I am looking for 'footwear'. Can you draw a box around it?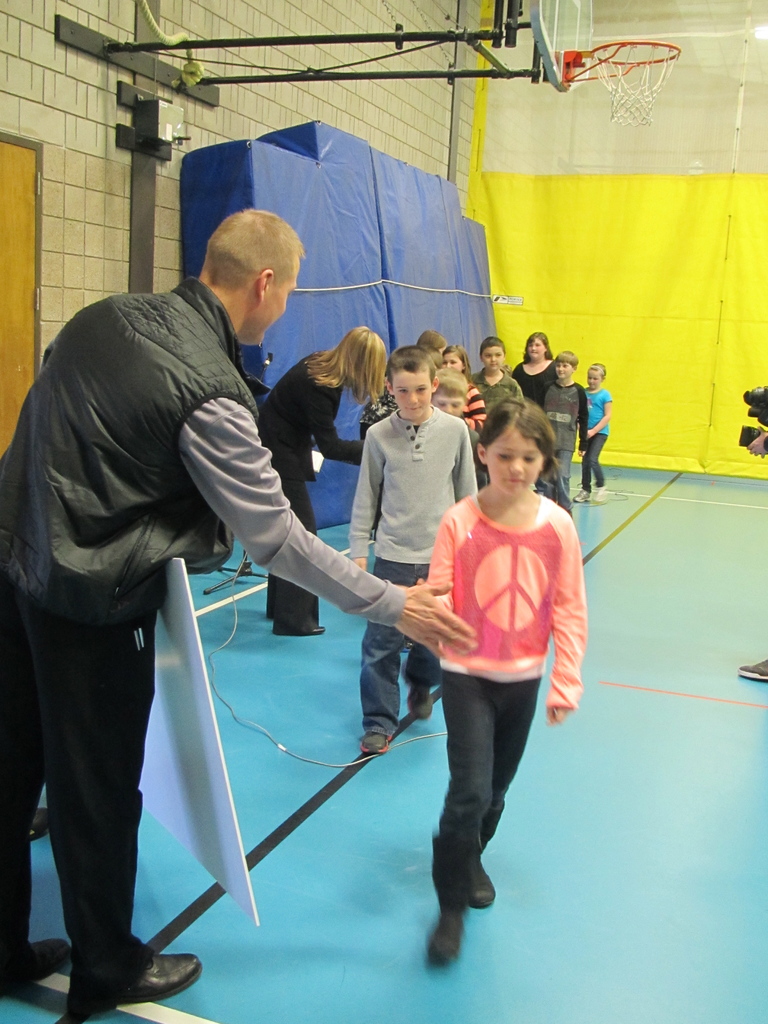
Sure, the bounding box is pyautogui.locateOnScreen(469, 854, 499, 907).
